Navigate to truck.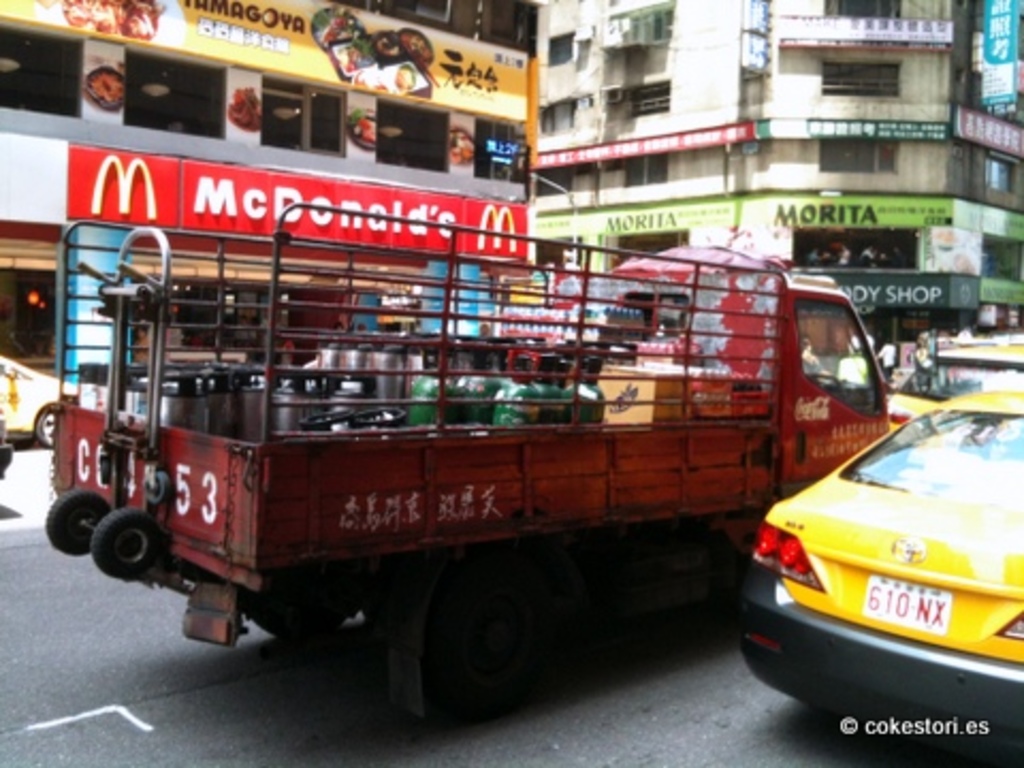
Navigation target: x1=36, y1=181, x2=887, y2=721.
